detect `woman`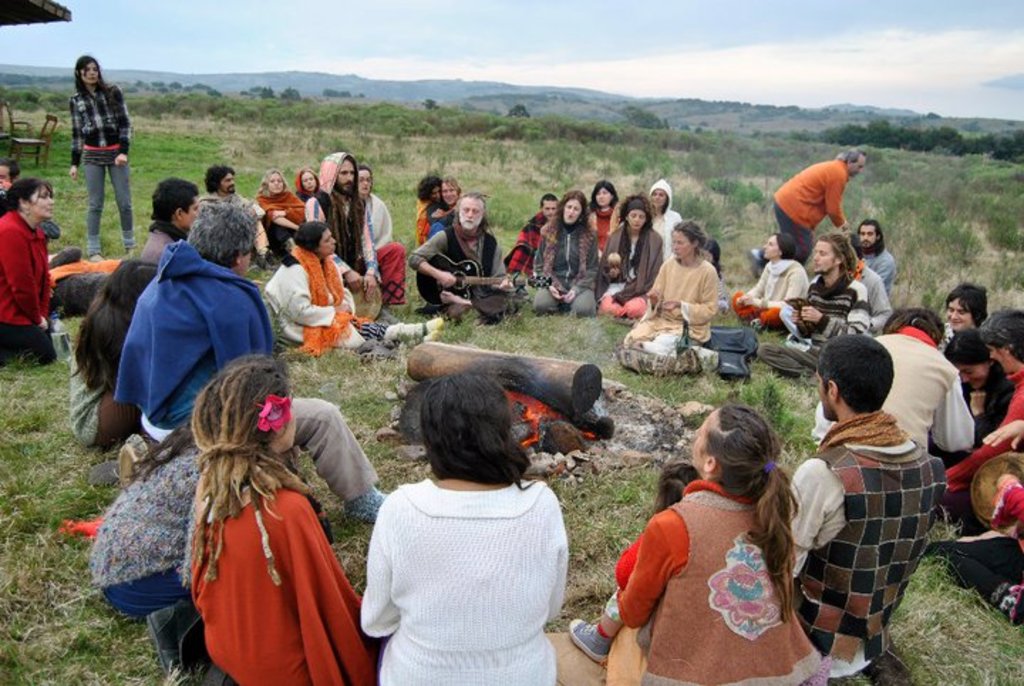
<region>252, 169, 304, 265</region>
